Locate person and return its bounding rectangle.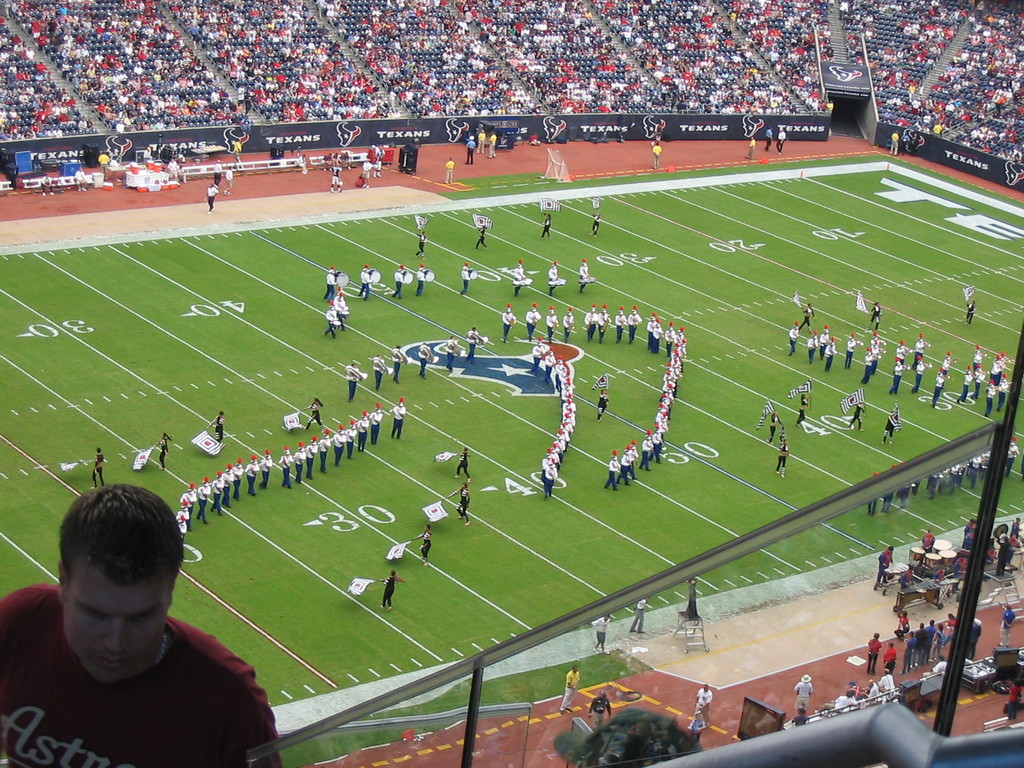
bbox=[221, 164, 236, 197].
